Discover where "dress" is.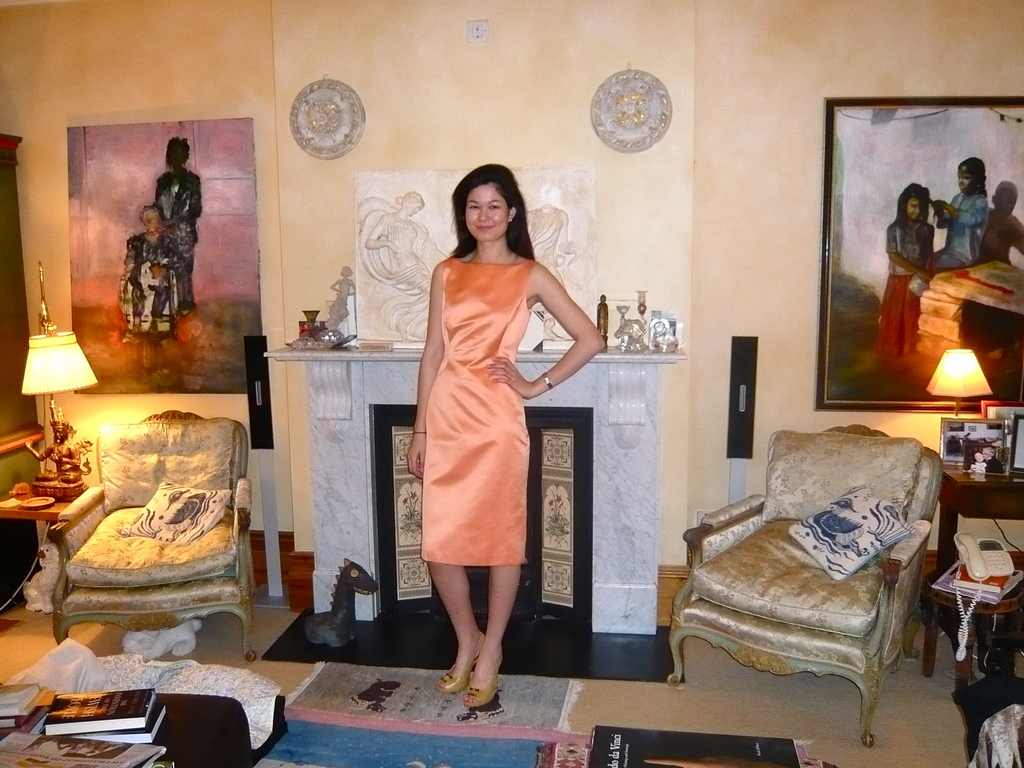
Discovered at (415,257,531,572).
